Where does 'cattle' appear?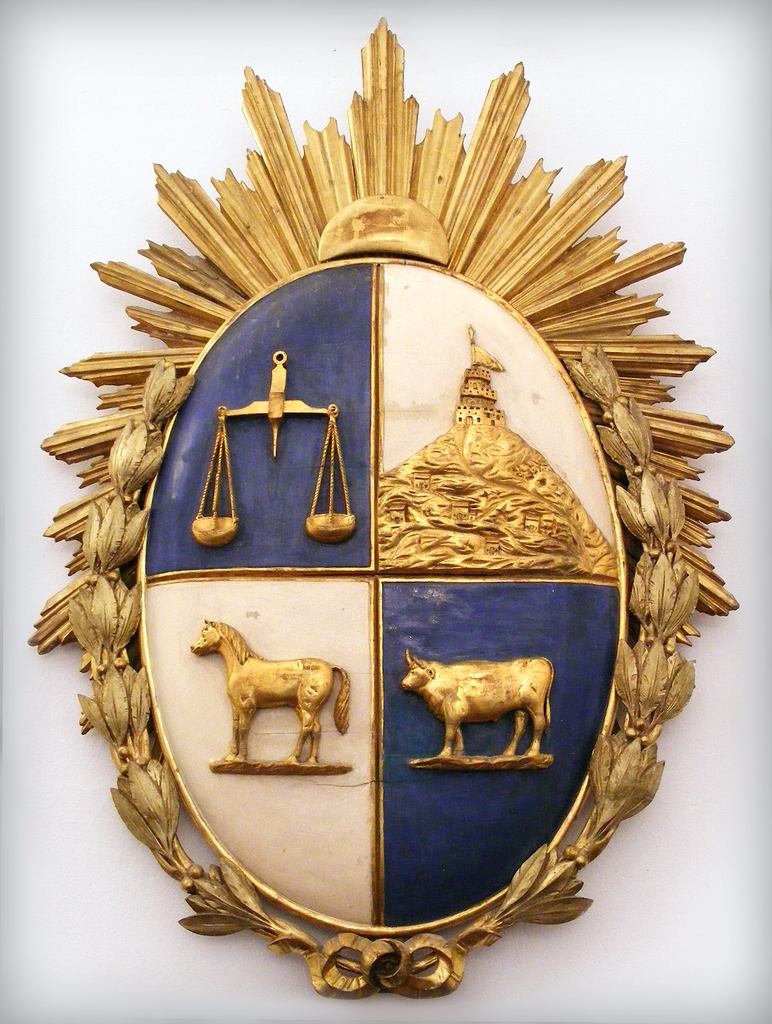
Appears at 406,630,563,767.
